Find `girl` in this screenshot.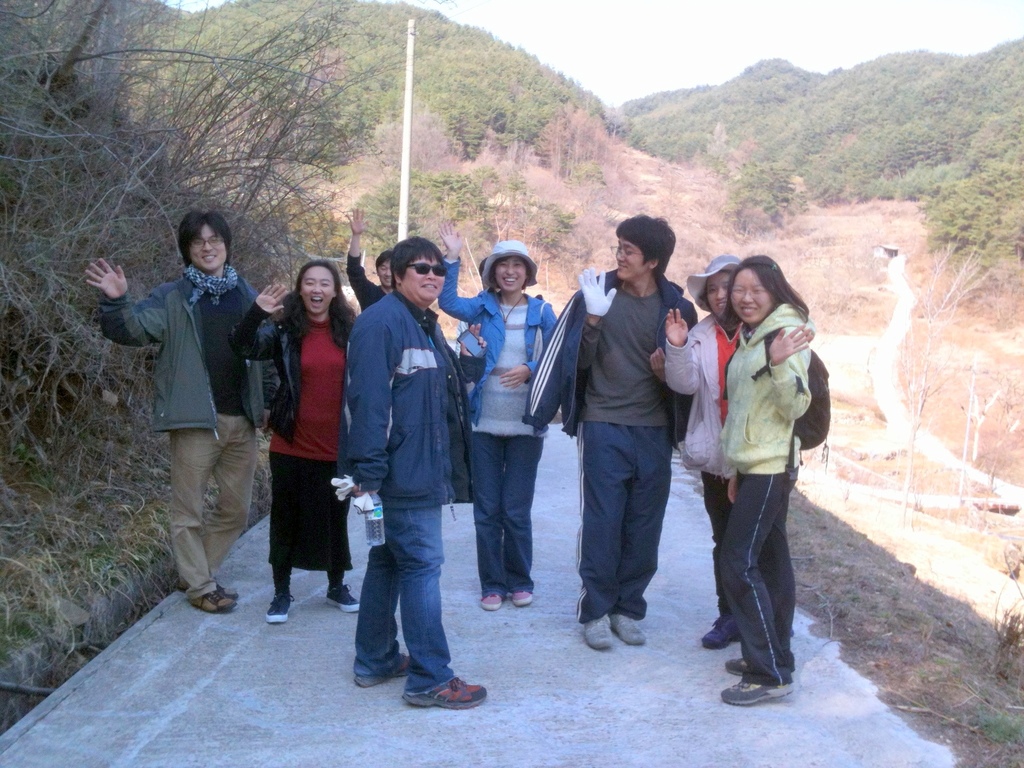
The bounding box for `girl` is crop(436, 221, 559, 613).
